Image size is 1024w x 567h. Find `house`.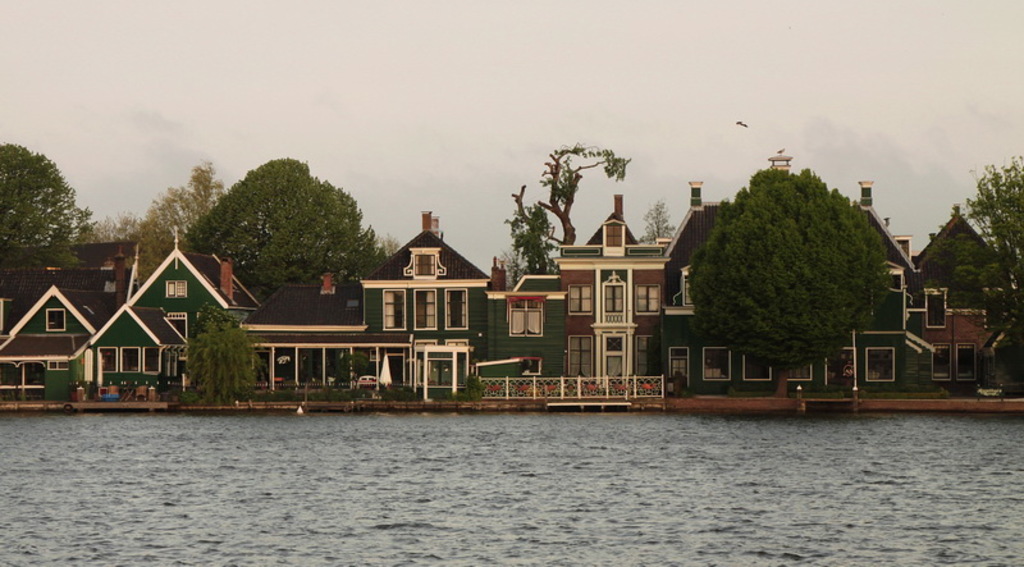
<region>534, 193, 669, 411</region>.
